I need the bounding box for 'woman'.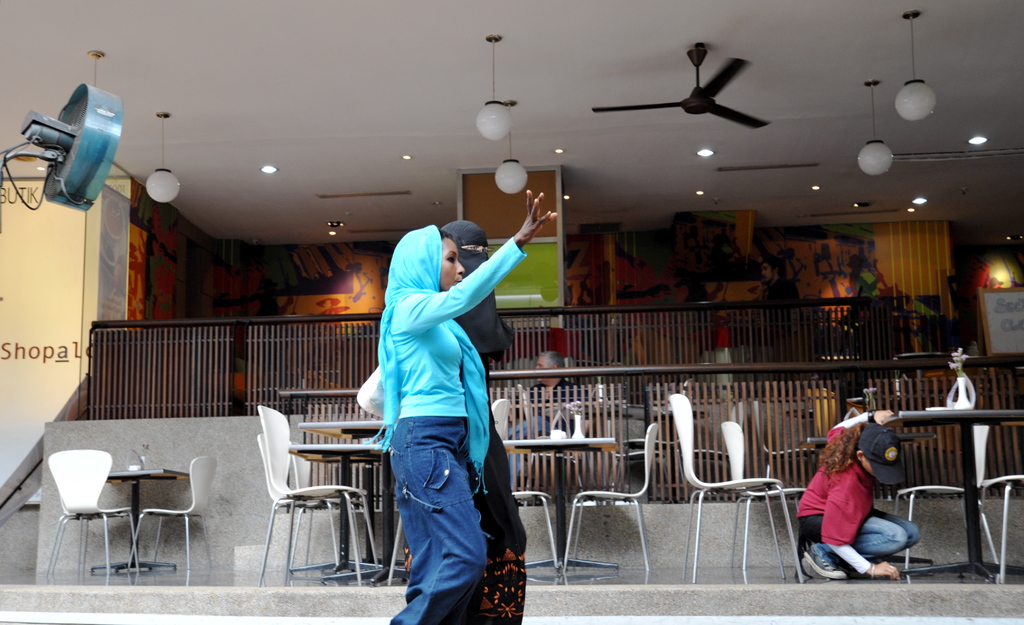
Here it is: x1=353, y1=188, x2=560, y2=624.
